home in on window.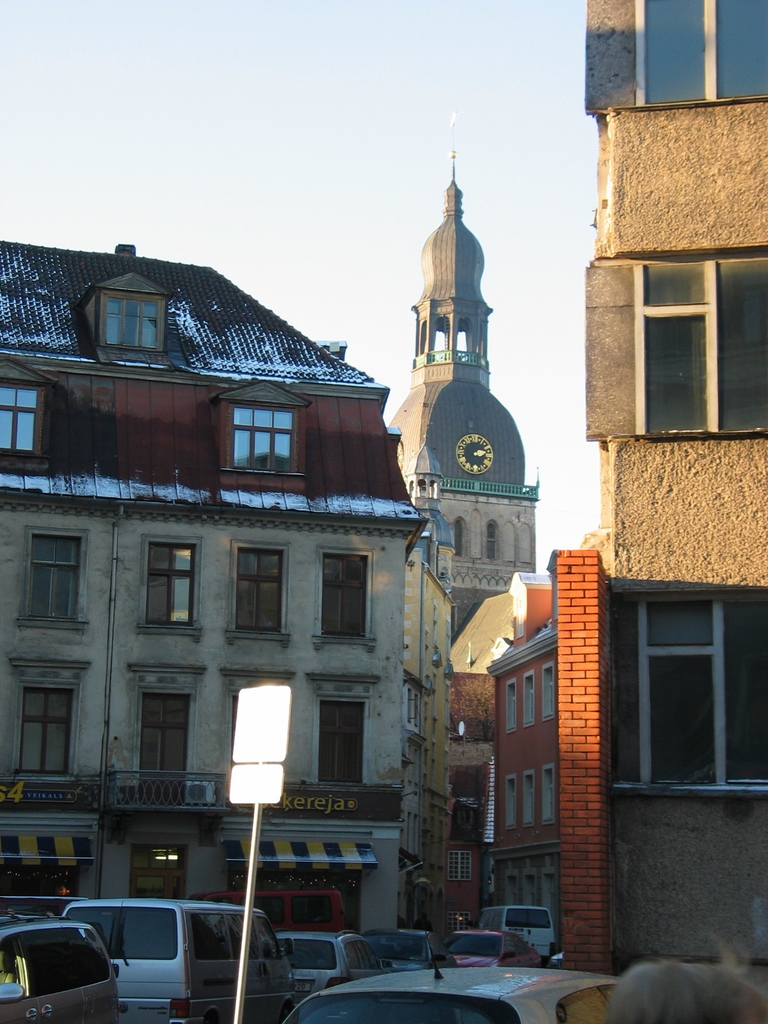
Homed in at (535,865,561,935).
